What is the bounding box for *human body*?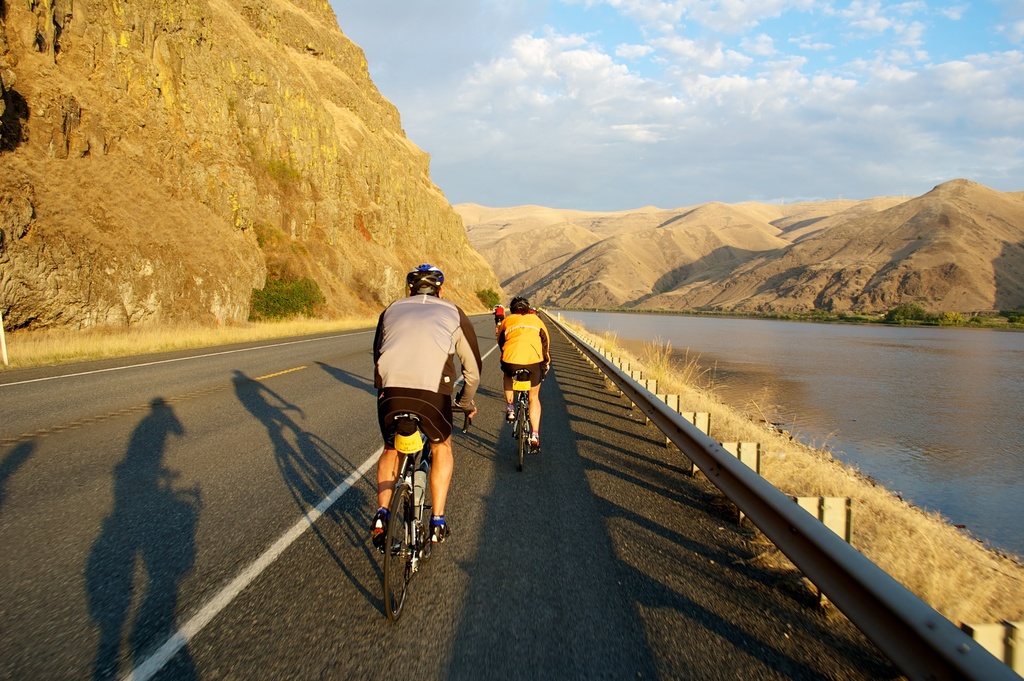
356,272,469,555.
